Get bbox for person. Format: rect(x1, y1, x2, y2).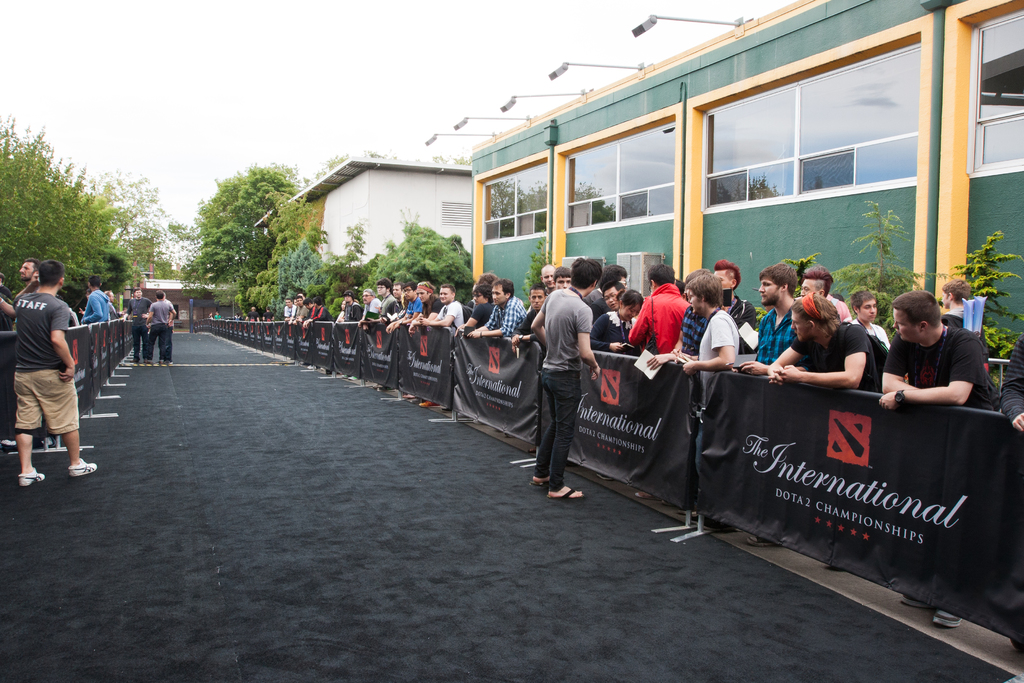
rect(622, 267, 697, 361).
